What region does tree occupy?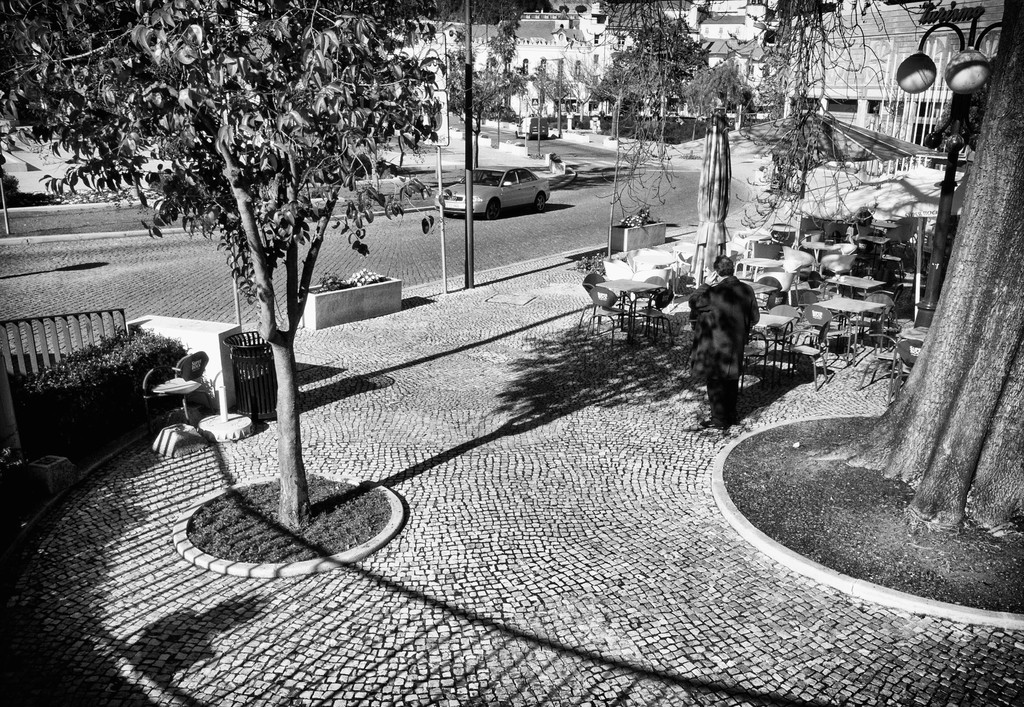
806,0,1023,535.
